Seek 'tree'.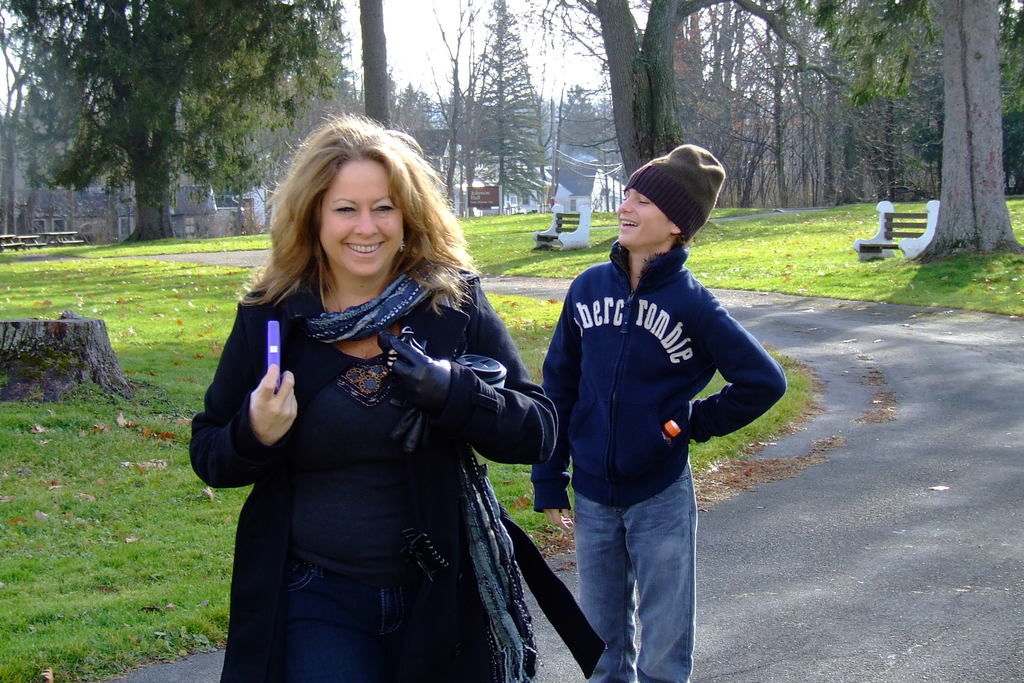
[x1=0, y1=0, x2=346, y2=245].
